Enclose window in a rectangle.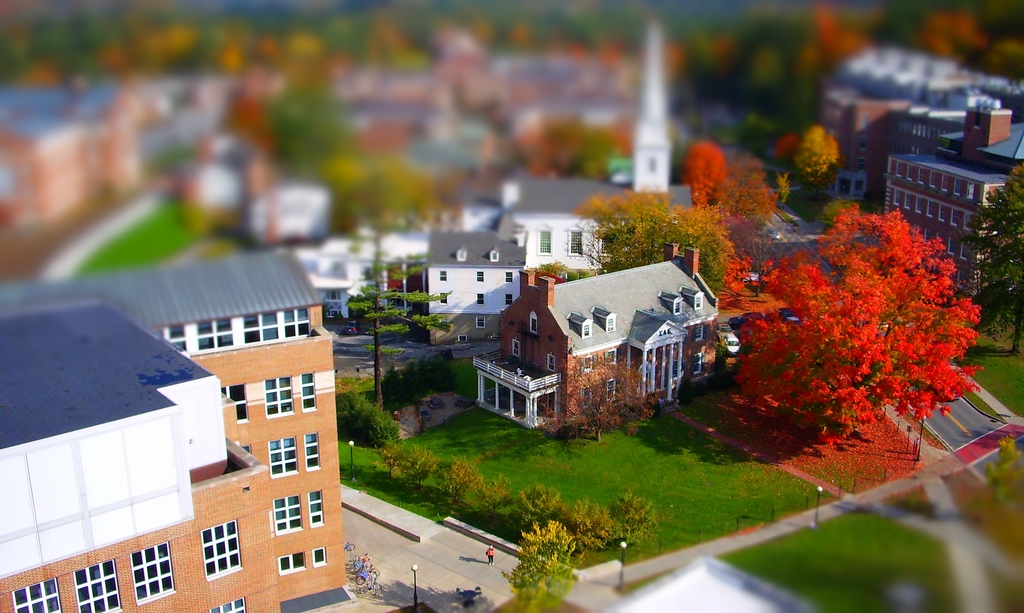
bbox=[584, 324, 587, 336].
